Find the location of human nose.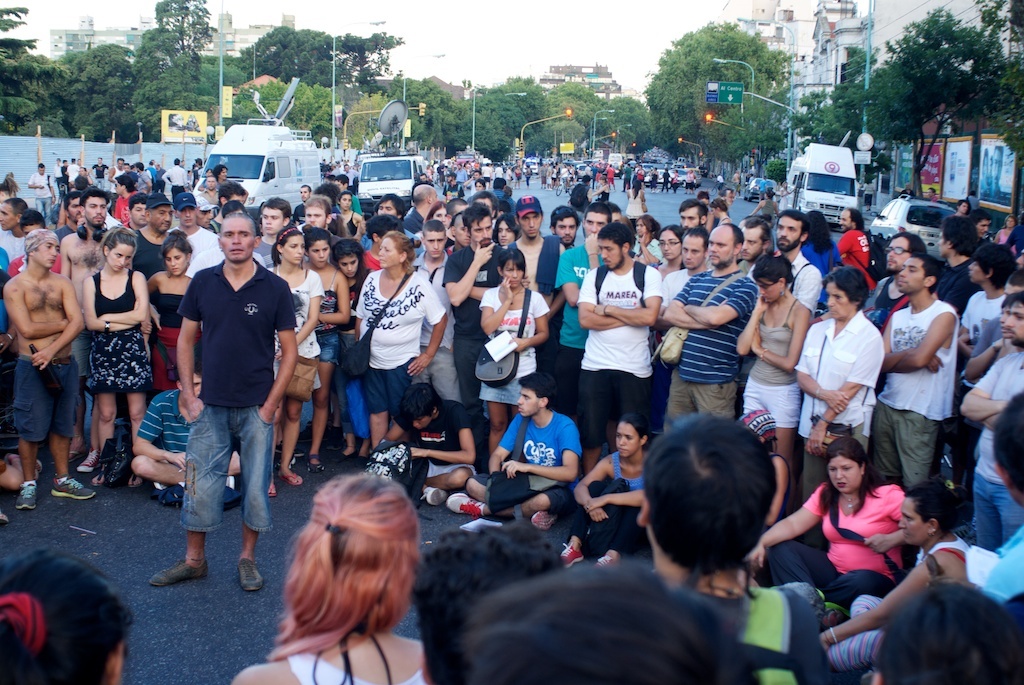
Location: pyautogui.locateOnScreen(416, 422, 425, 428).
